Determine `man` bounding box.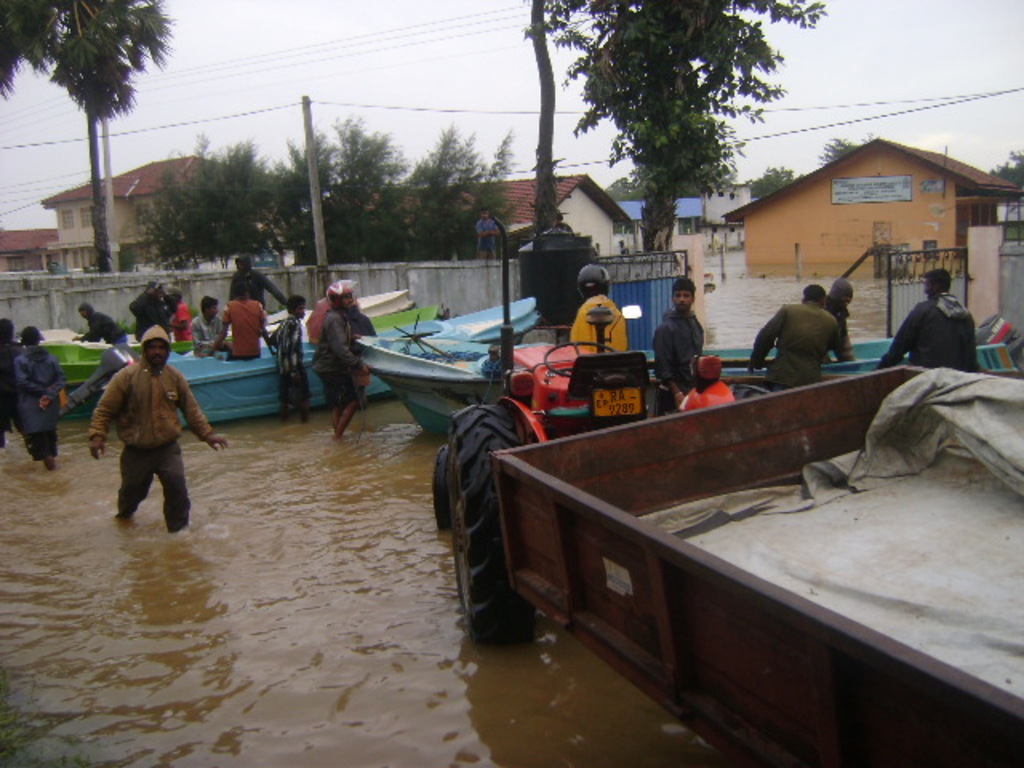
Determined: bbox=[750, 285, 842, 389].
